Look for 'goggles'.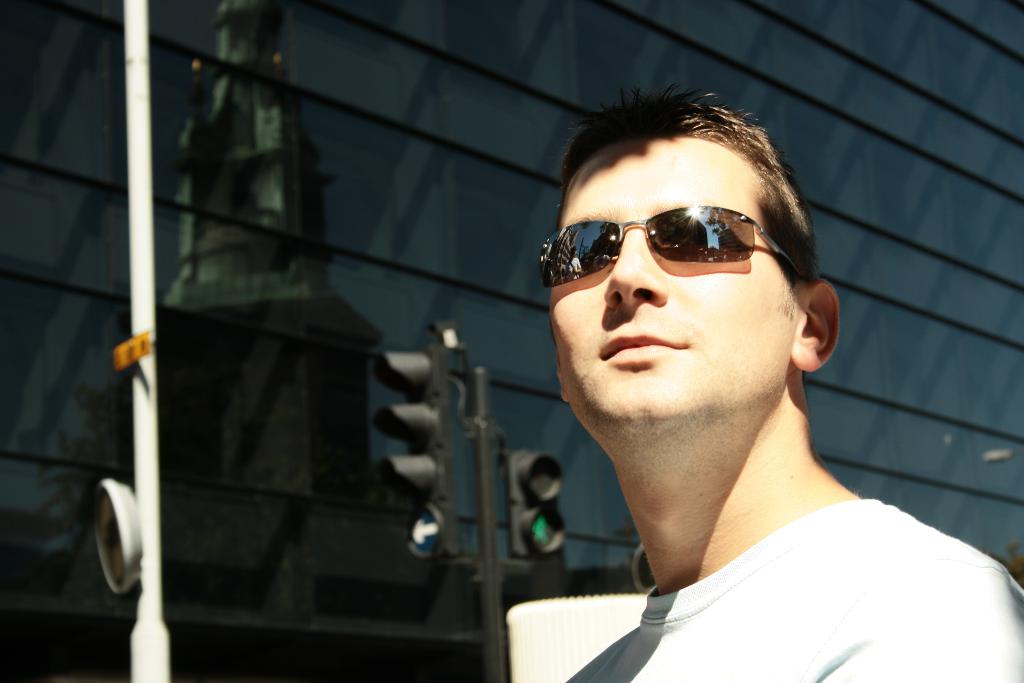
Found: region(547, 192, 797, 286).
